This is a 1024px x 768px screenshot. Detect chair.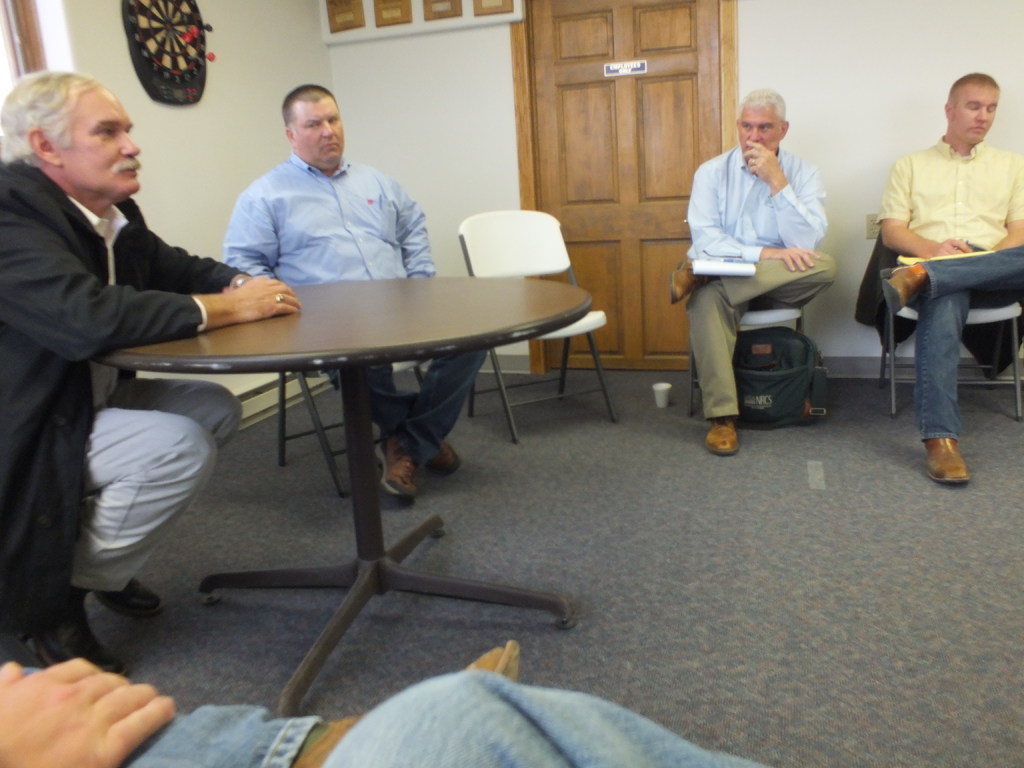
pyautogui.locateOnScreen(465, 207, 609, 441).
